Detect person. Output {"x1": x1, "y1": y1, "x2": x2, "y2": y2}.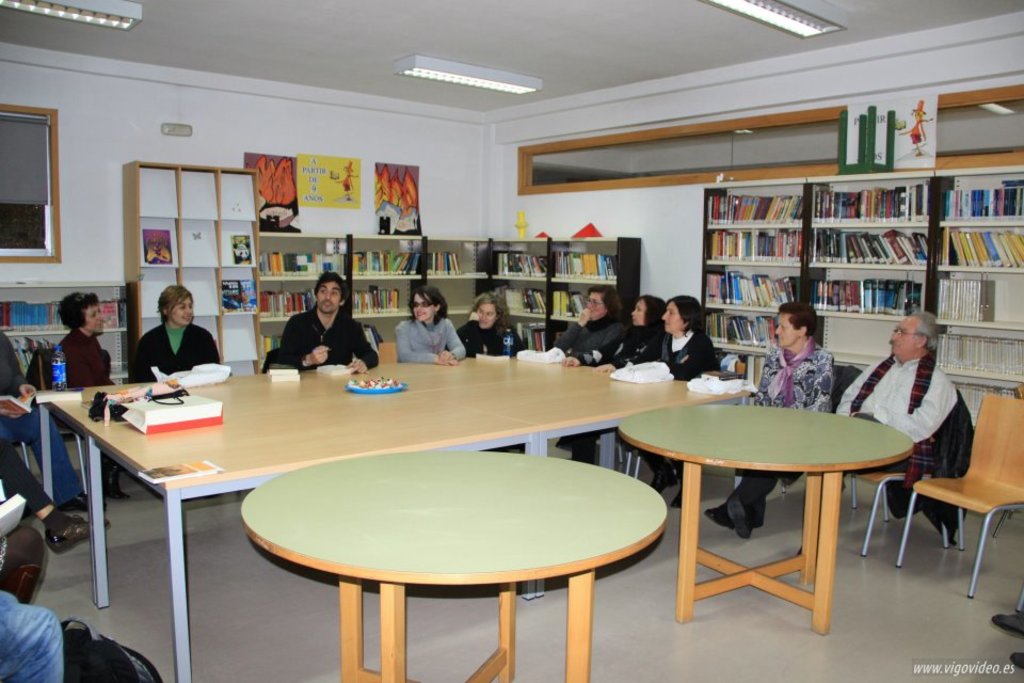
{"x1": 700, "y1": 306, "x2": 836, "y2": 540}.
